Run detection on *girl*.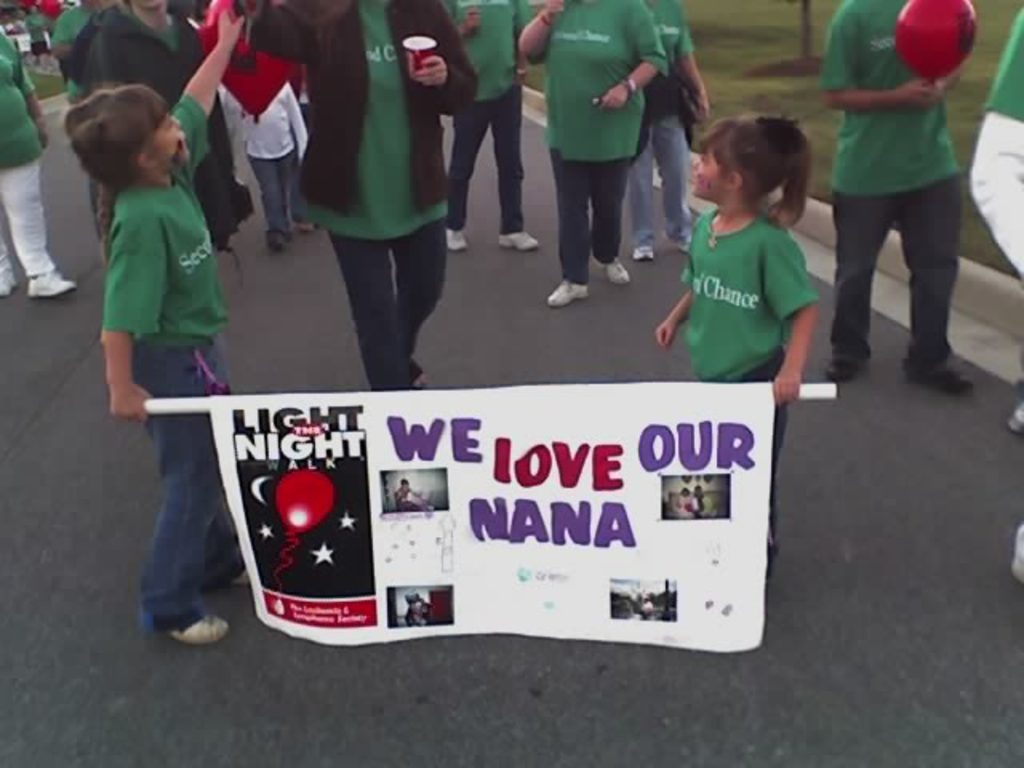
Result: l=653, t=107, r=821, b=574.
